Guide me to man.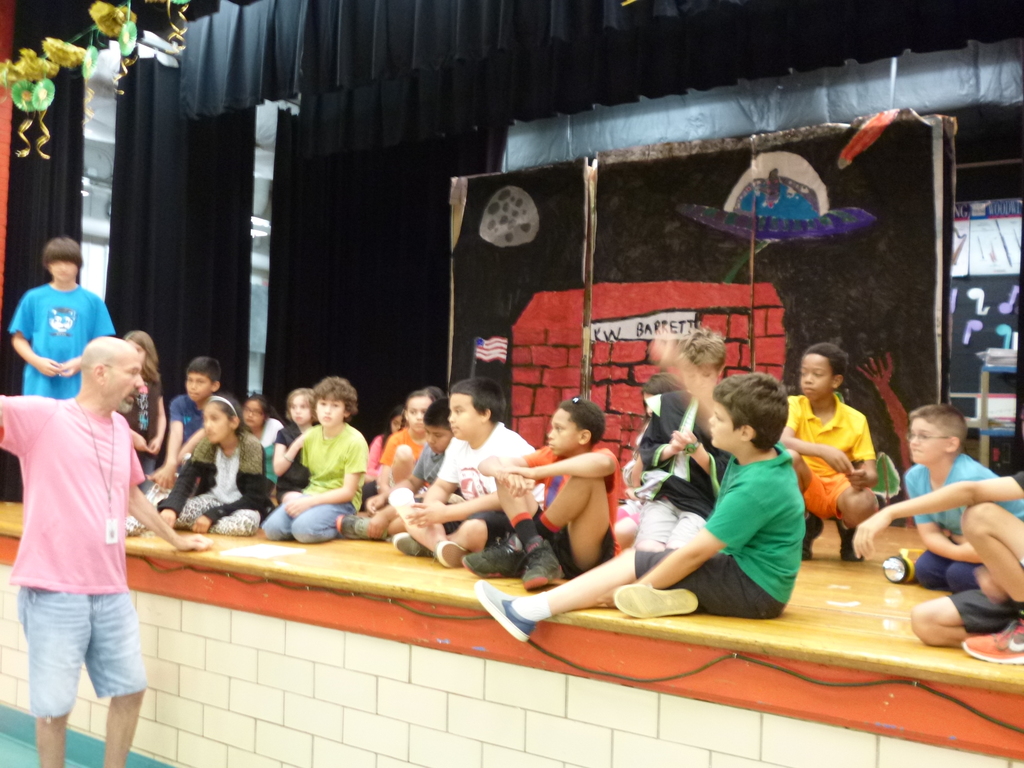
Guidance: BBox(13, 239, 166, 767).
